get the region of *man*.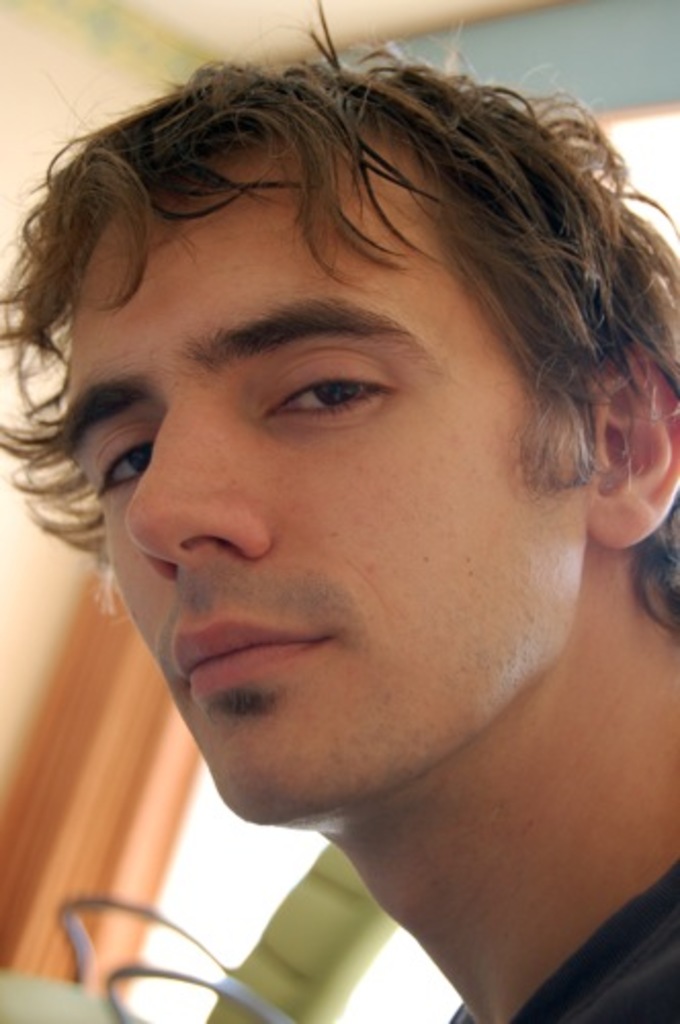
(14,53,679,1020).
